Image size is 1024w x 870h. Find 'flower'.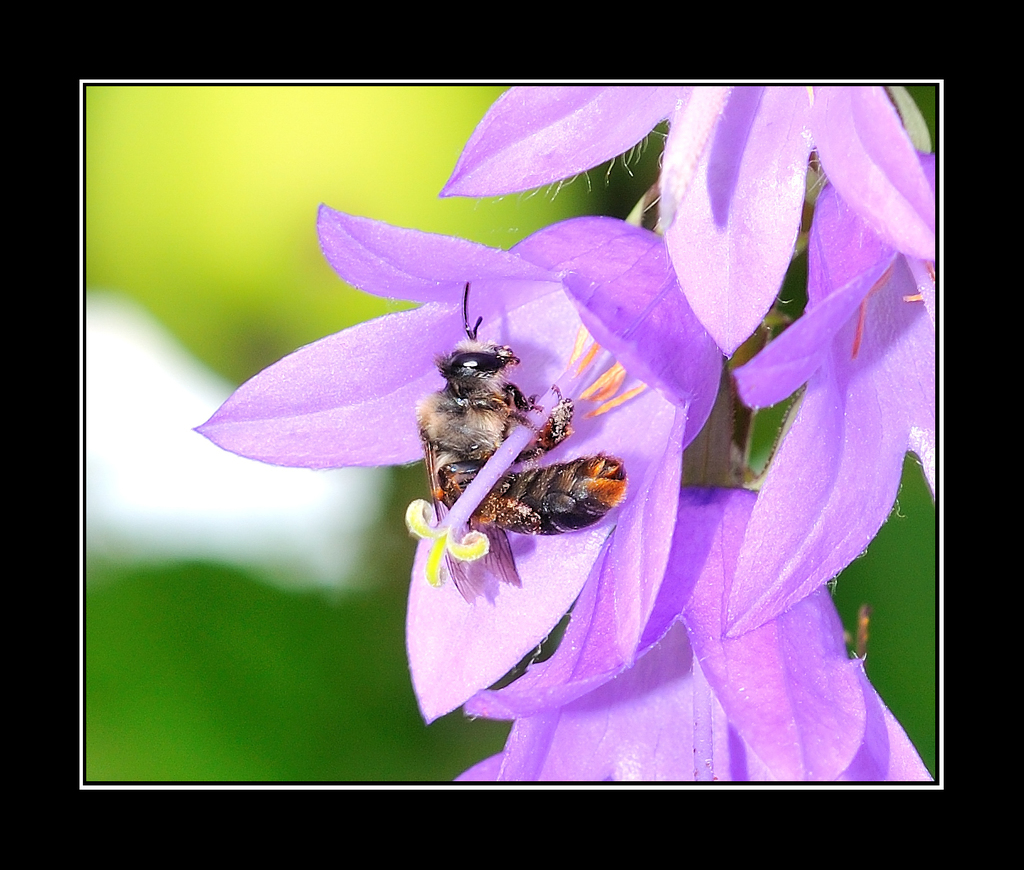
<box>445,298,934,778</box>.
